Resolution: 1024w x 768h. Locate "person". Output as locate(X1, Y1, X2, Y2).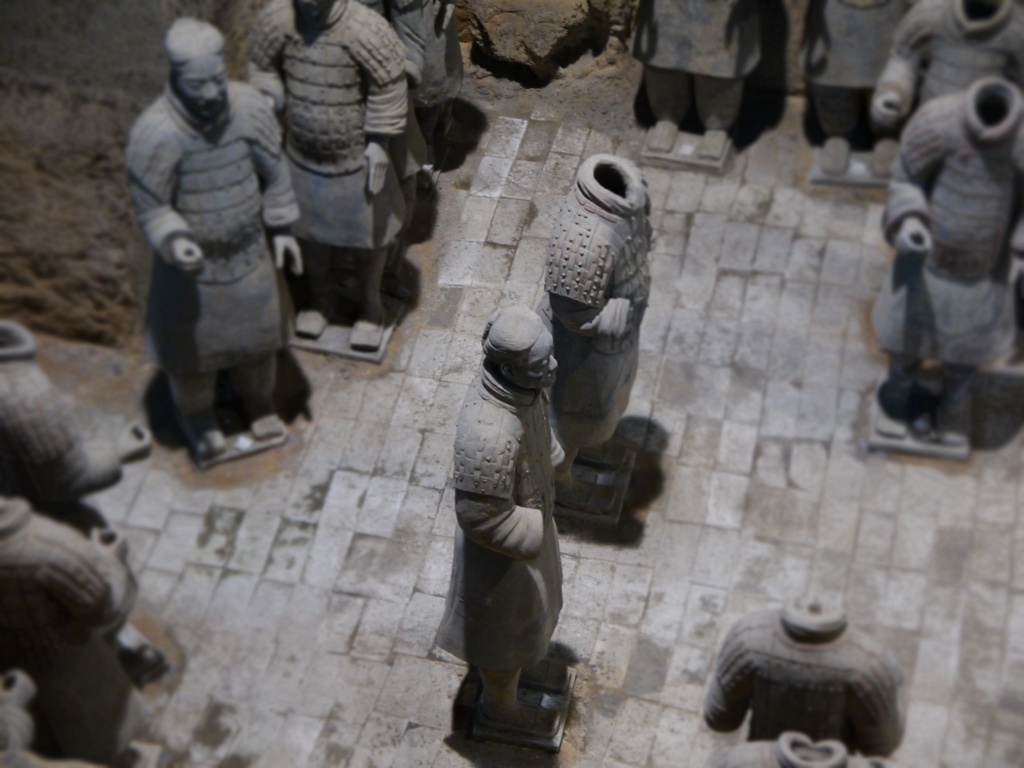
locate(236, 1, 415, 359).
